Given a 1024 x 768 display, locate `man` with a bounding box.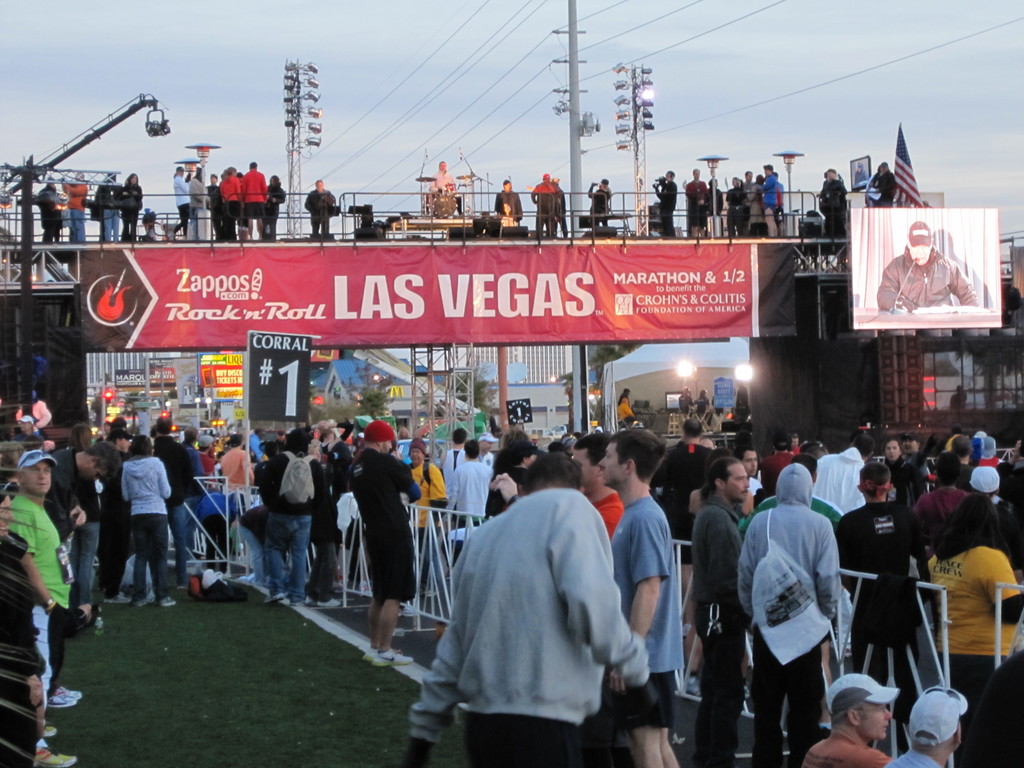
Located: x1=835 y1=458 x2=938 y2=756.
